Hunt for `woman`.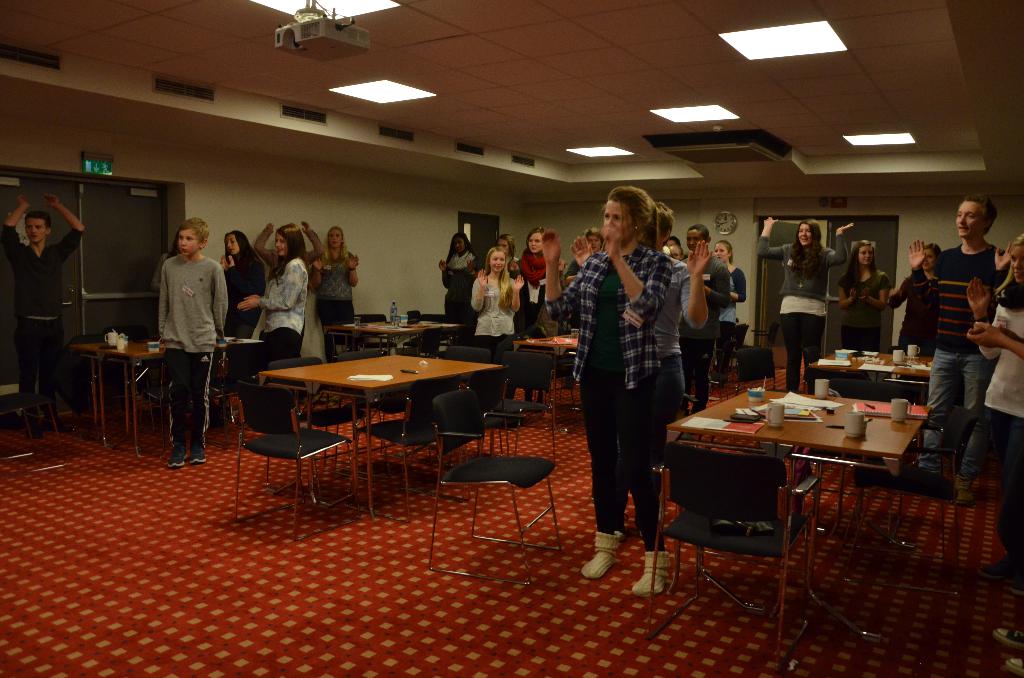
Hunted down at x1=706, y1=239, x2=748, y2=387.
